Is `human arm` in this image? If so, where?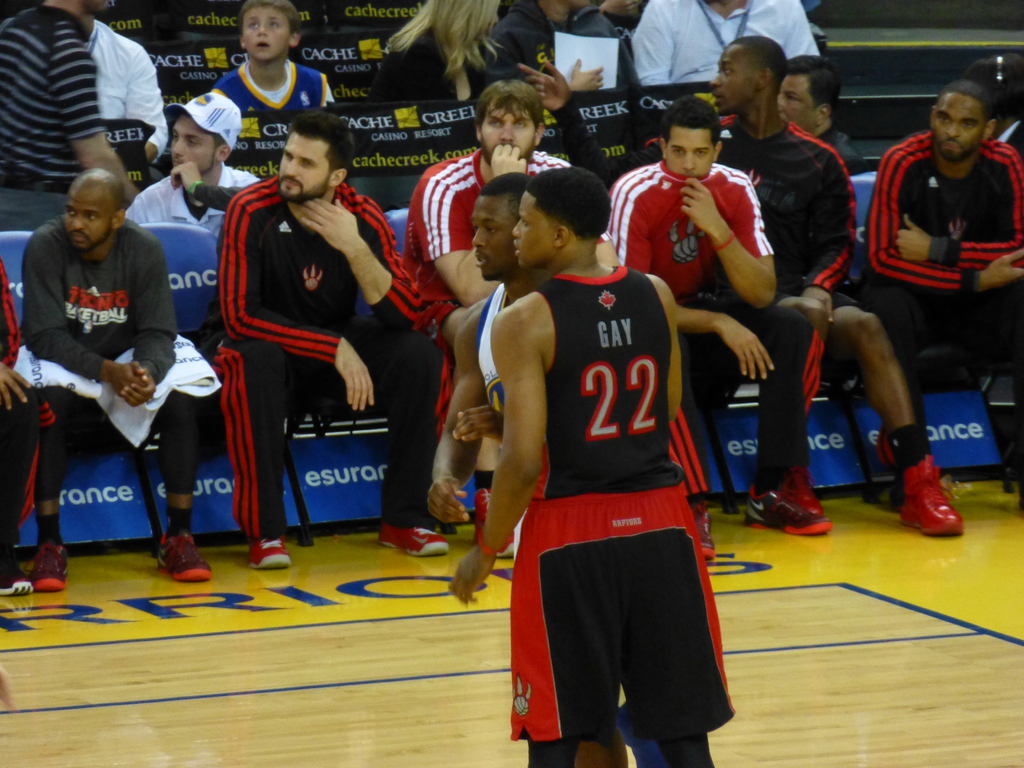
Yes, at left=890, top=147, right=1023, bottom=271.
